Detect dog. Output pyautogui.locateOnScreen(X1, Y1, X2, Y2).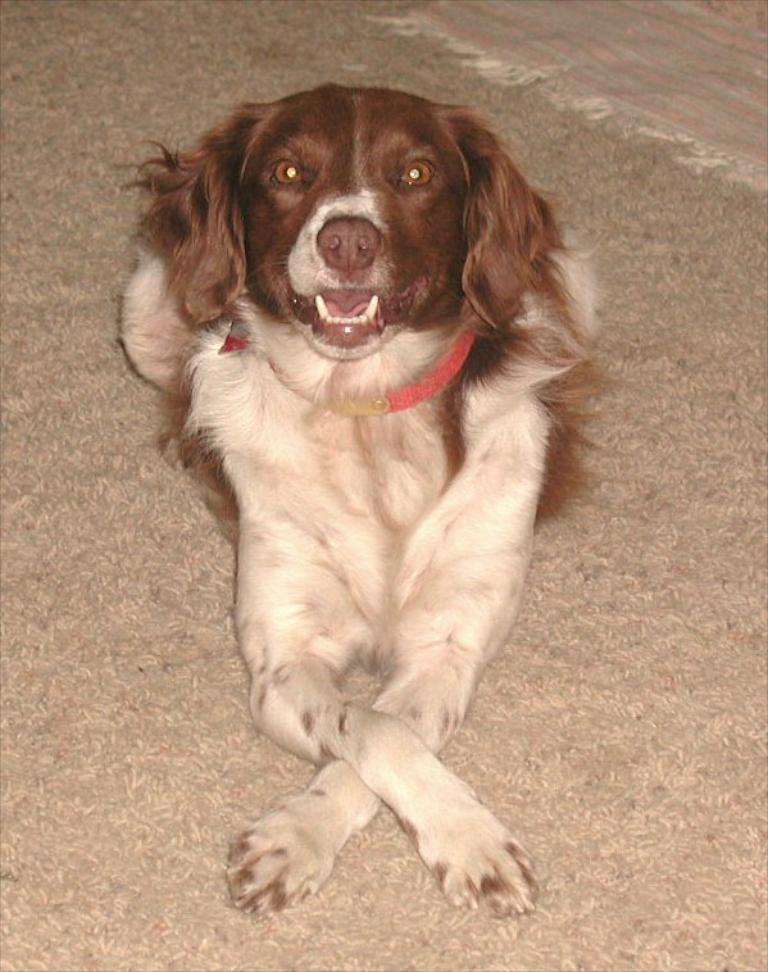
pyautogui.locateOnScreen(112, 82, 621, 916).
